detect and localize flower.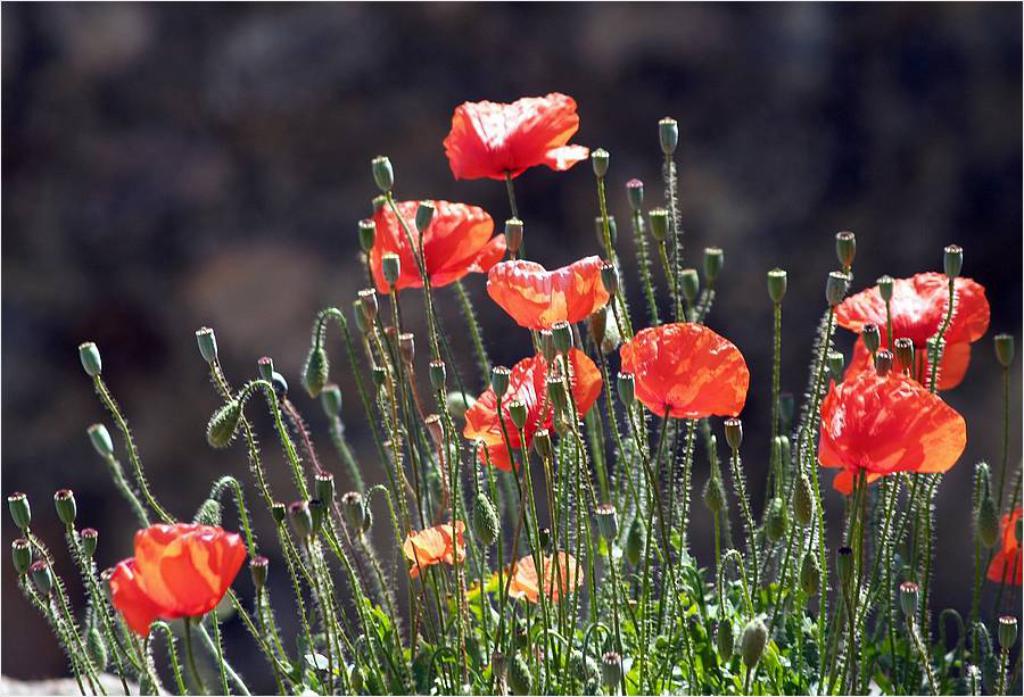
Localized at BBox(368, 200, 510, 291).
